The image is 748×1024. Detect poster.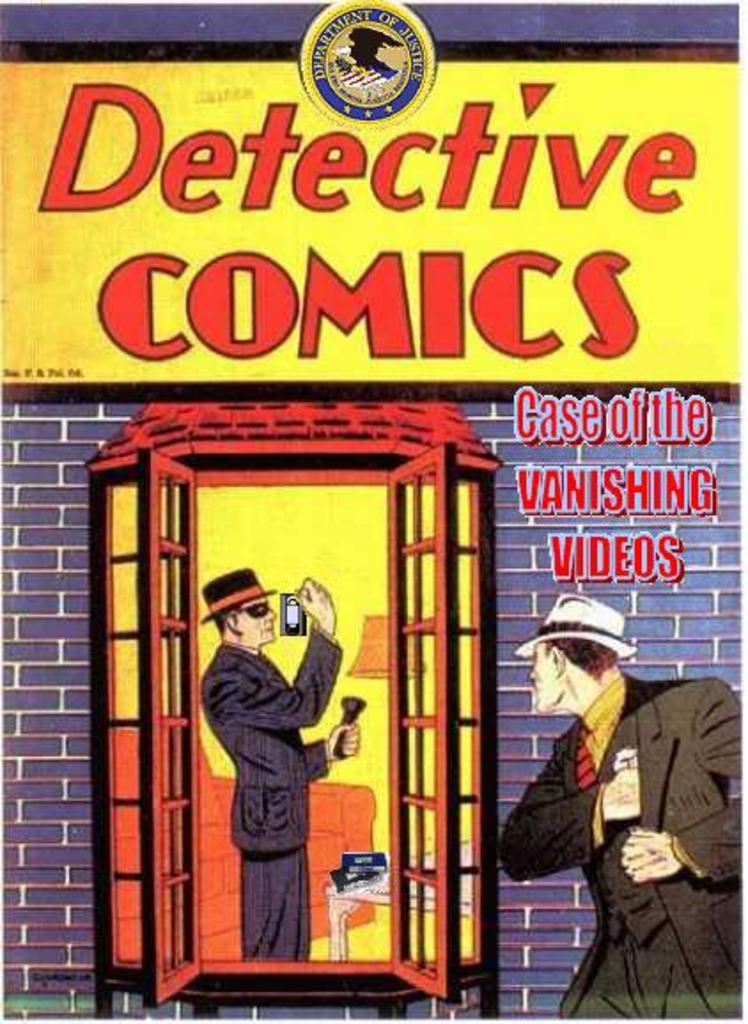
Detection: bbox(0, 0, 746, 1022).
